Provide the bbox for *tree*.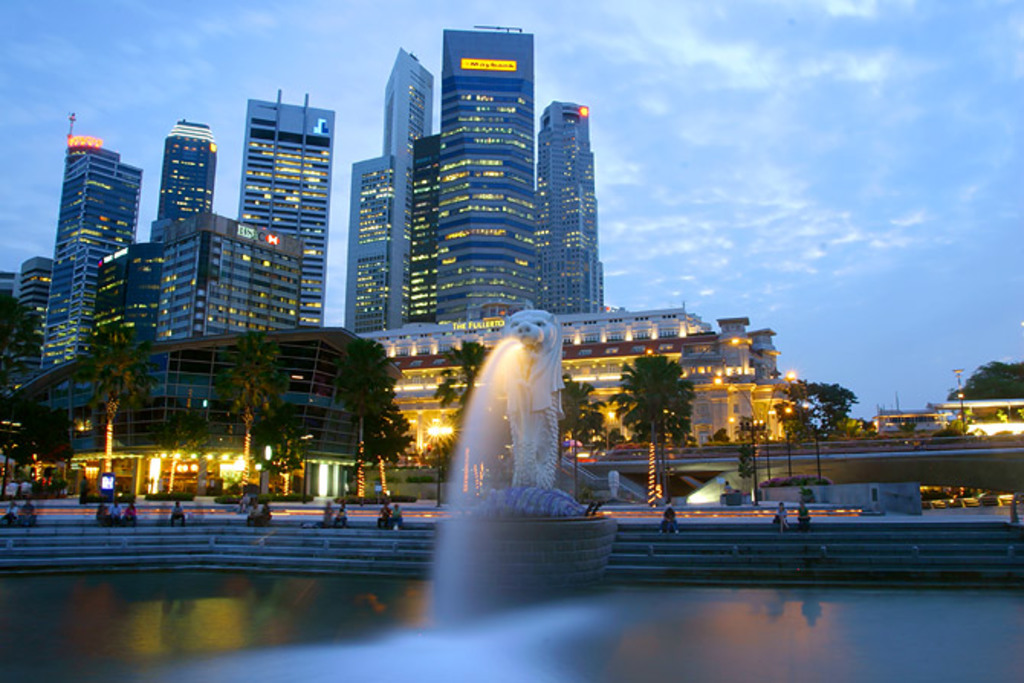
detection(79, 327, 162, 481).
